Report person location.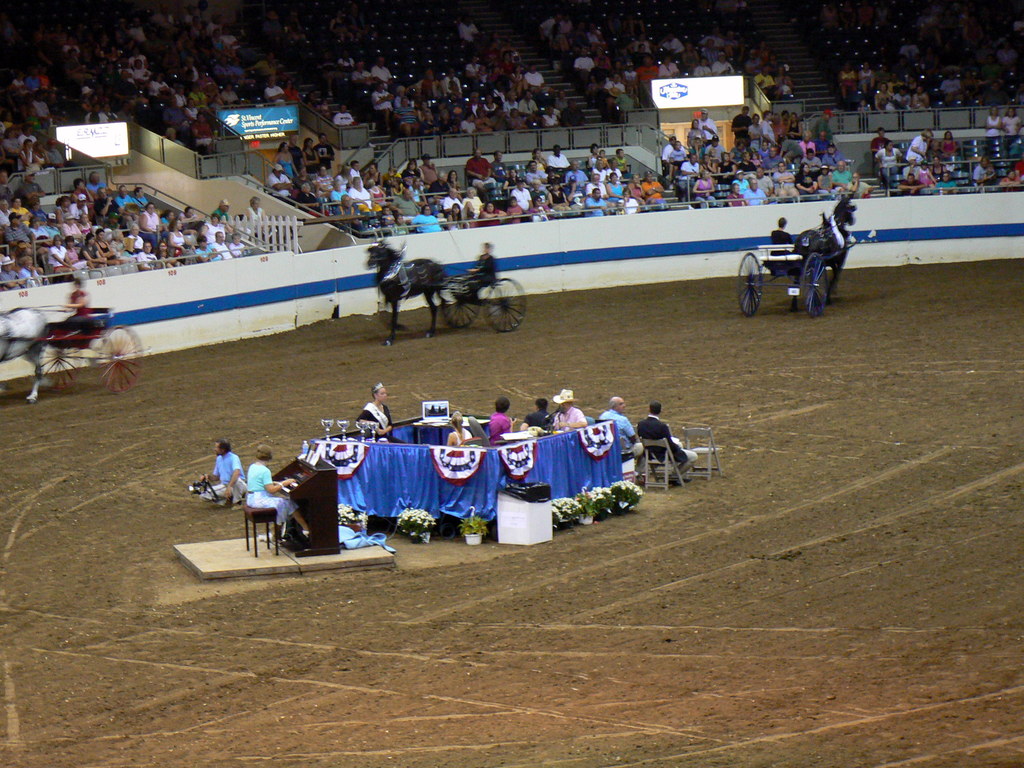
Report: (x1=94, y1=185, x2=119, y2=216).
